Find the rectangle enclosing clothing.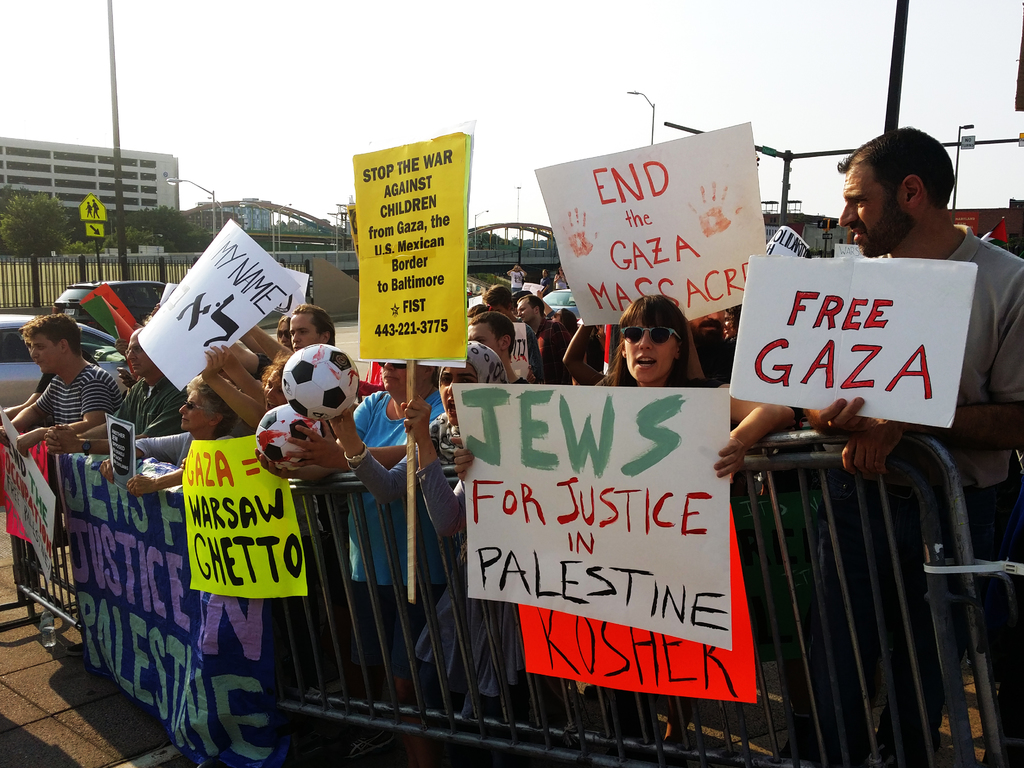
detection(103, 377, 196, 440).
